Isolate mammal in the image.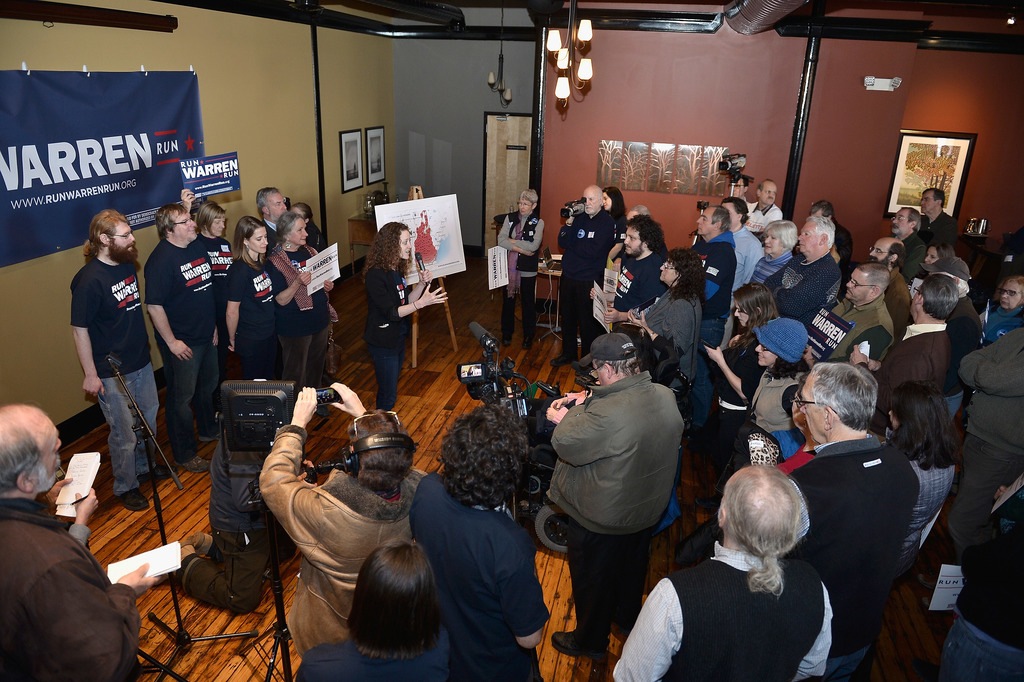
Isolated region: bbox=(701, 313, 810, 526).
